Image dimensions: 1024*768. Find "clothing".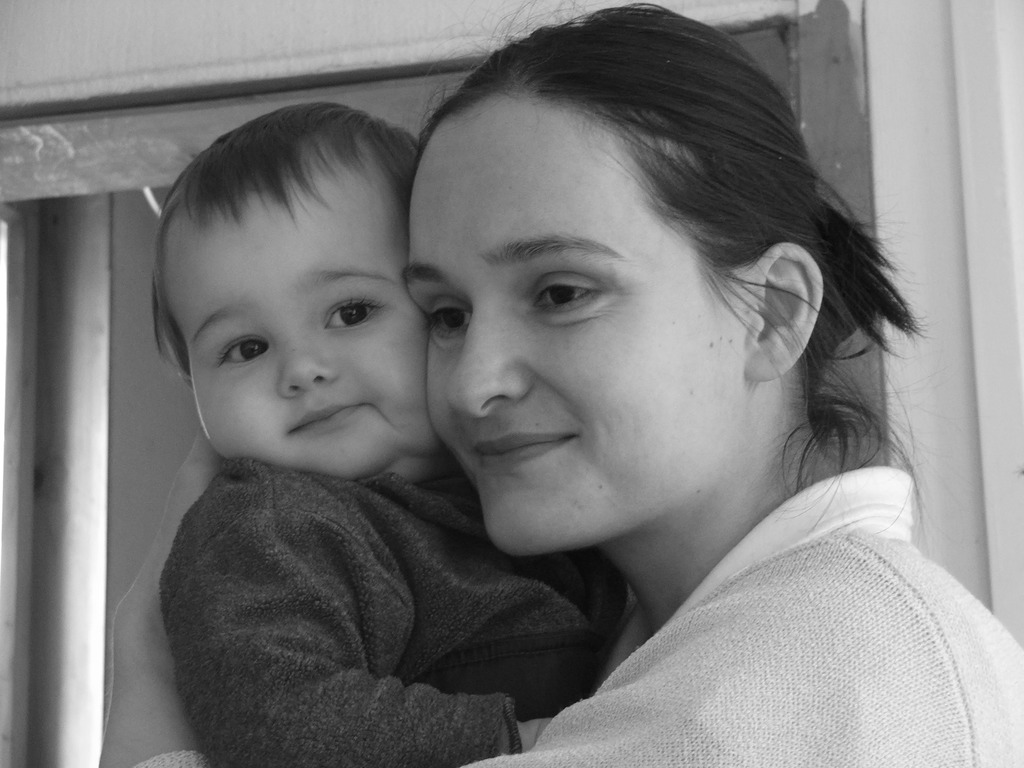
BBox(165, 451, 645, 760).
